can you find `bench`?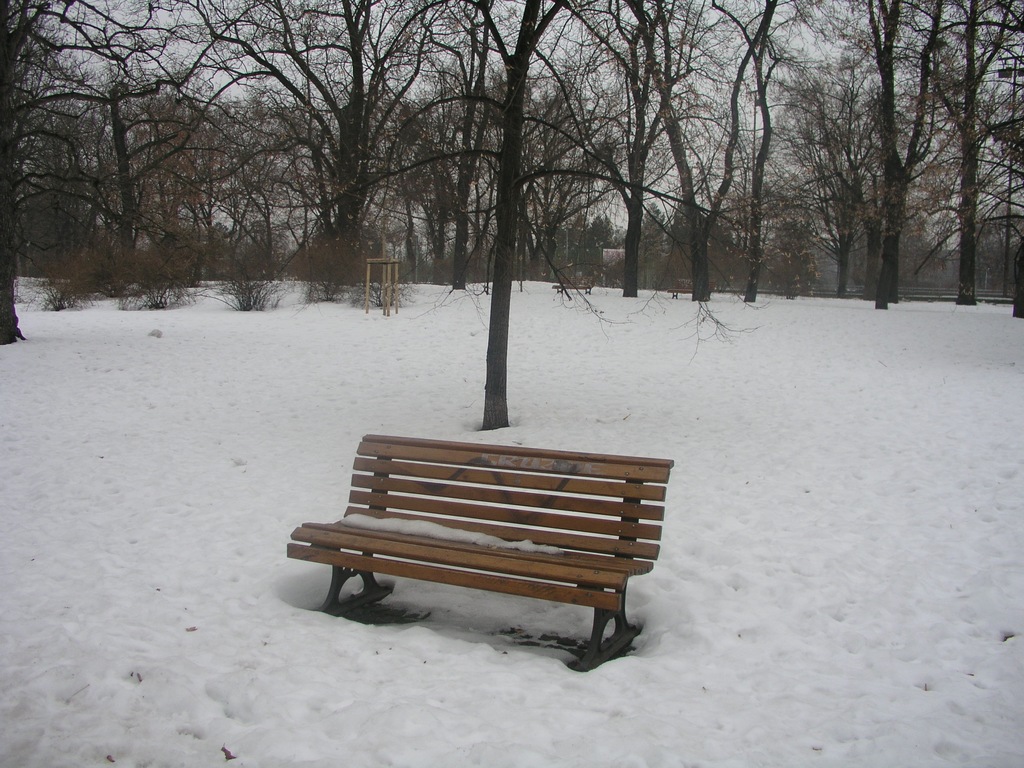
Yes, bounding box: detection(668, 278, 719, 299).
